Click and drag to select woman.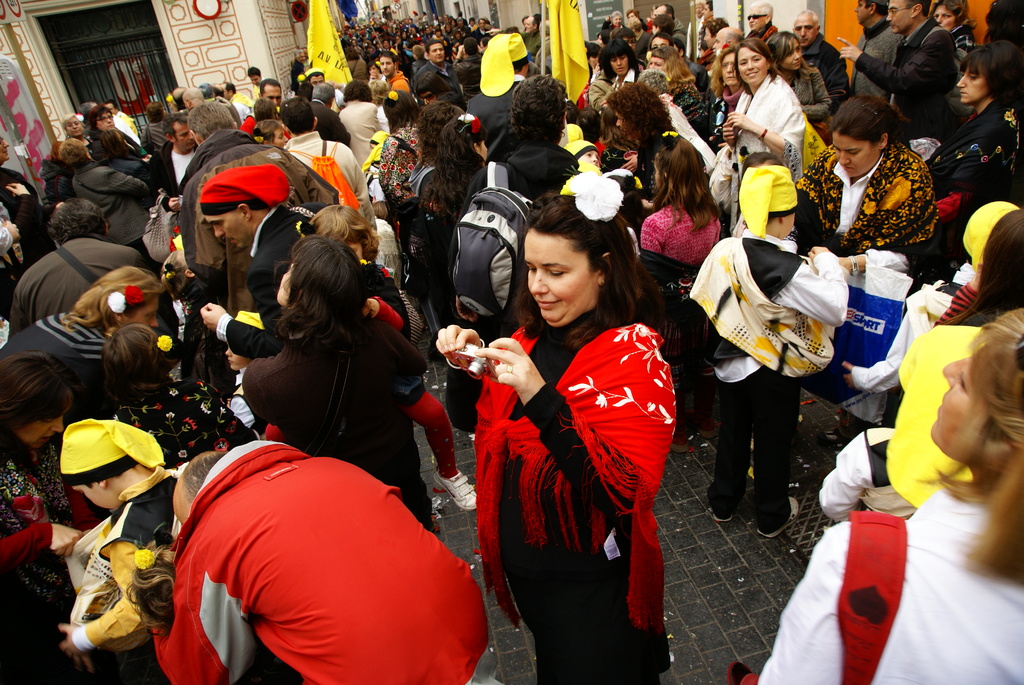
Selection: <region>252, 119, 294, 148</region>.
